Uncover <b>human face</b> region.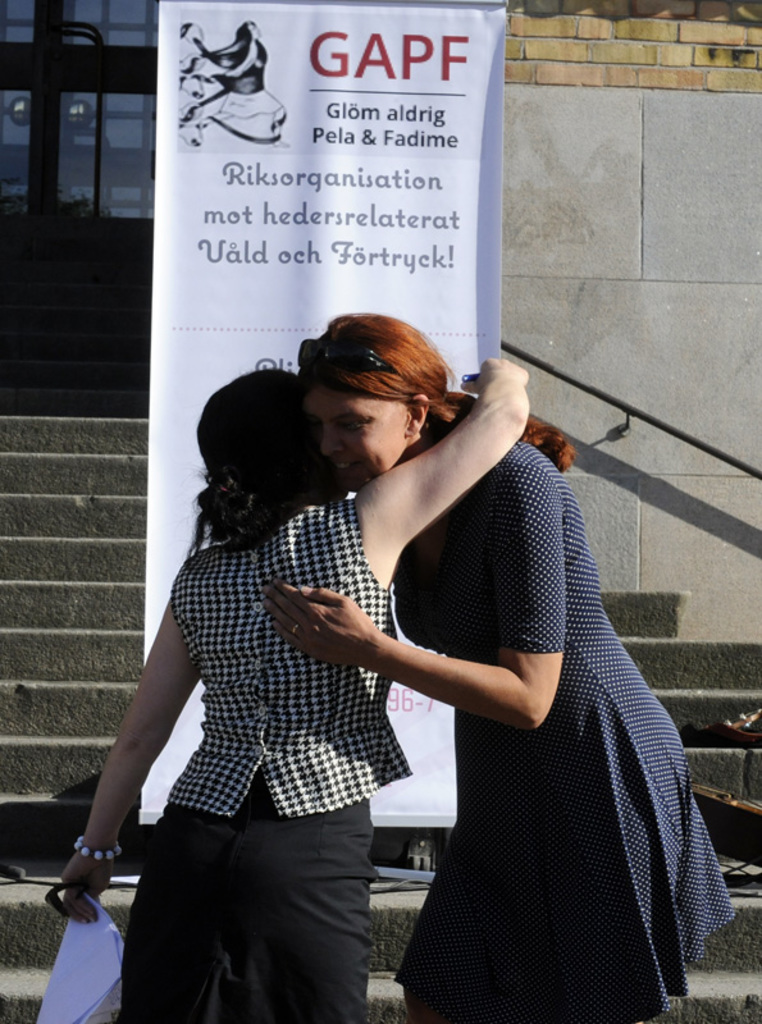
Uncovered: x1=298, y1=379, x2=402, y2=499.
